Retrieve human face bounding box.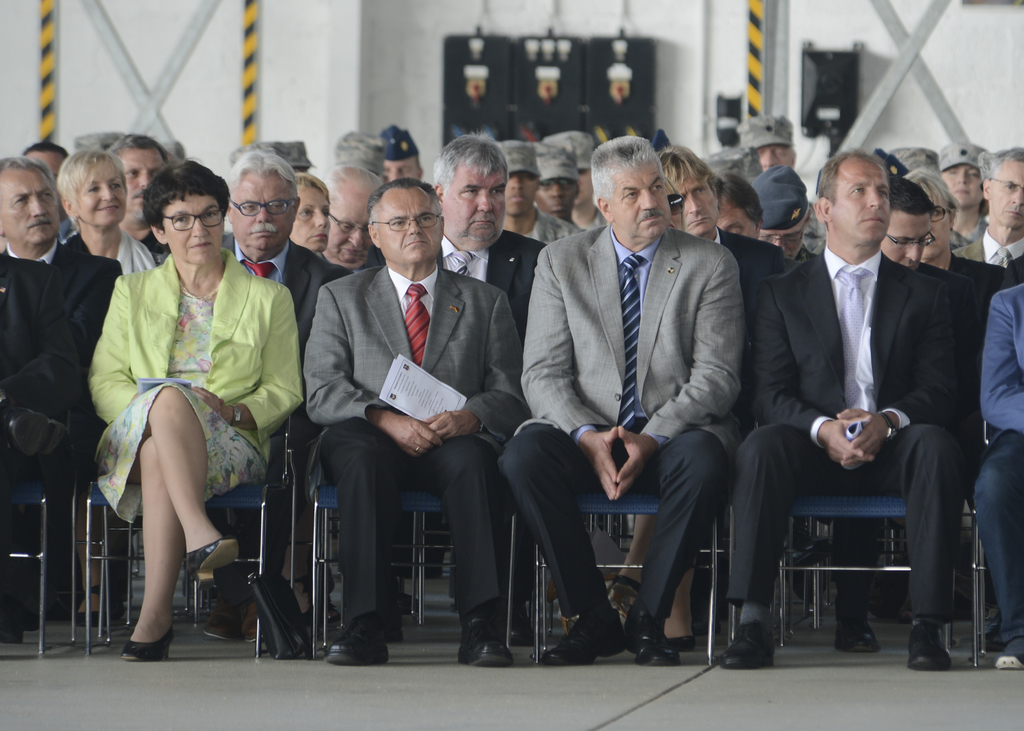
Bounding box: select_region(503, 175, 537, 220).
